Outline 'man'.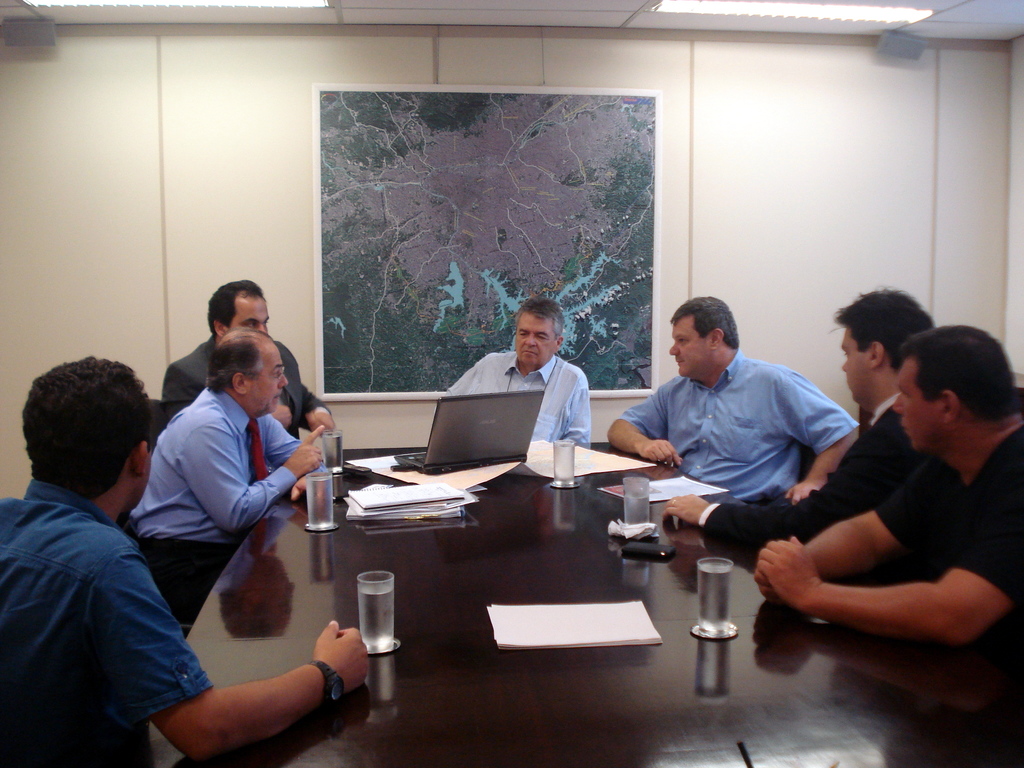
Outline: crop(163, 277, 337, 438).
